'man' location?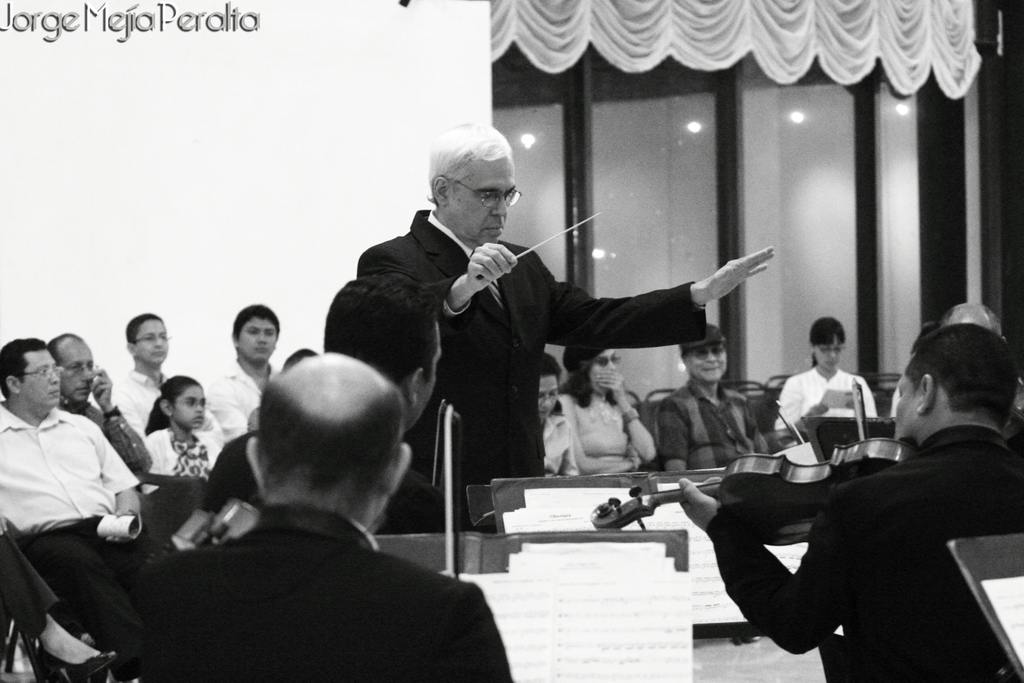
region(53, 332, 153, 482)
